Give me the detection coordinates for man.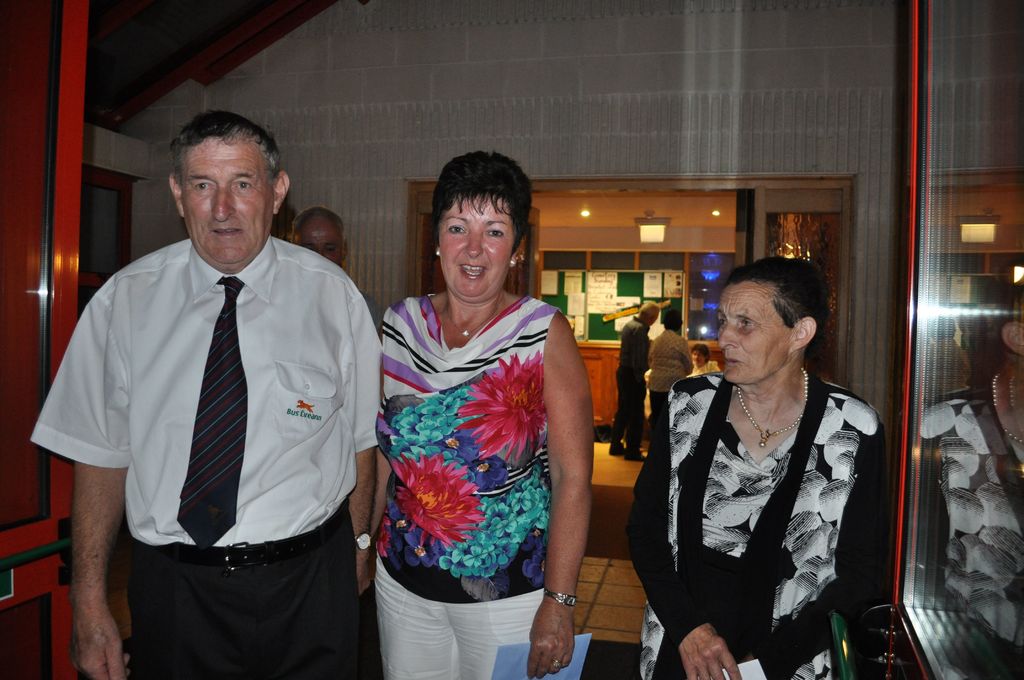
pyautogui.locateOnScreen(683, 341, 723, 374).
